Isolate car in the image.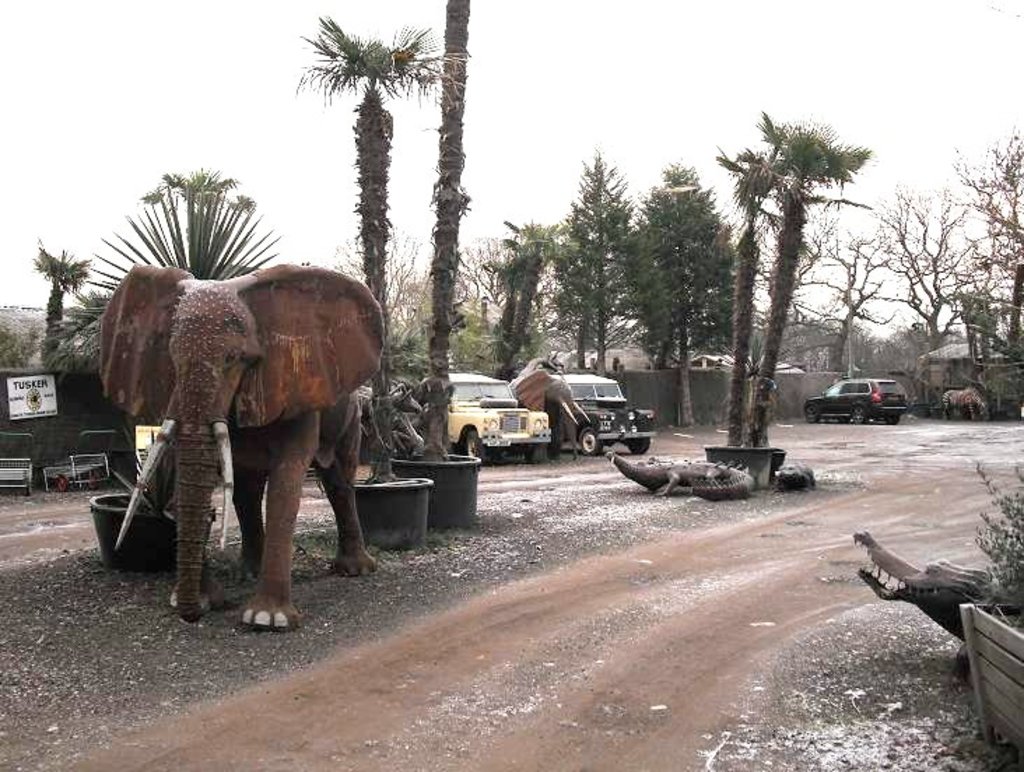
Isolated region: 804, 375, 911, 428.
